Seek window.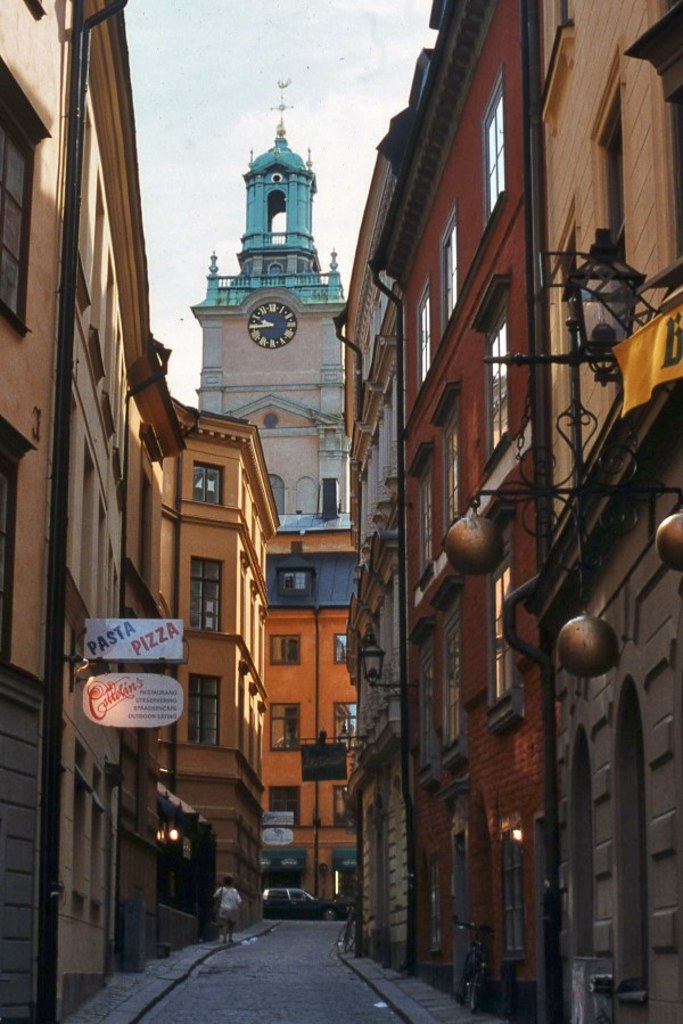
detection(420, 639, 442, 772).
